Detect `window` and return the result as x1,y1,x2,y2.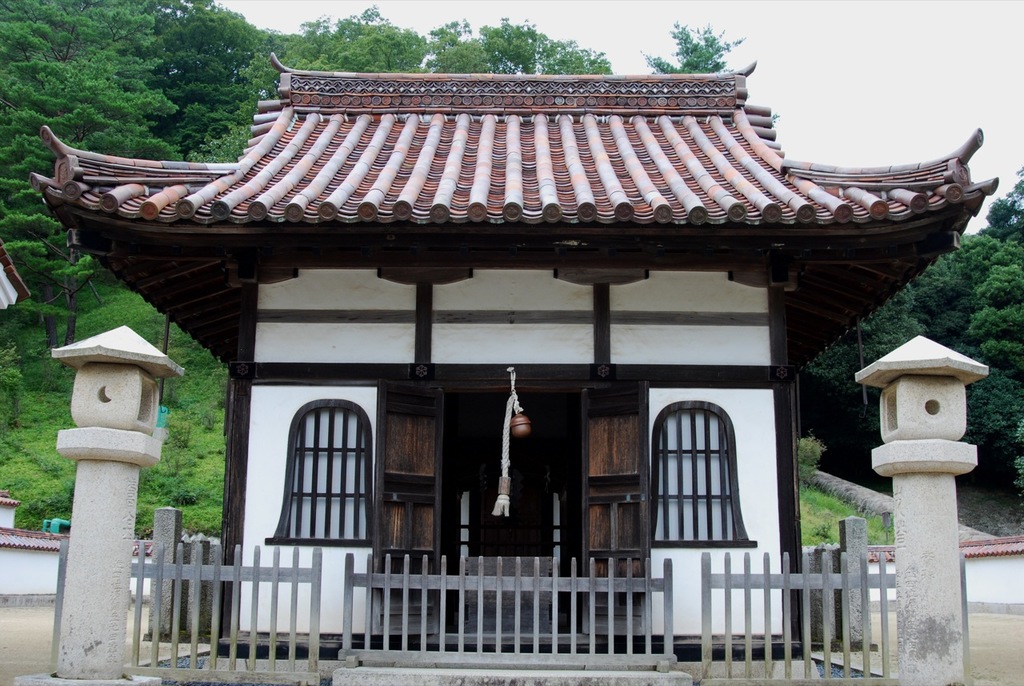
650,397,762,546.
